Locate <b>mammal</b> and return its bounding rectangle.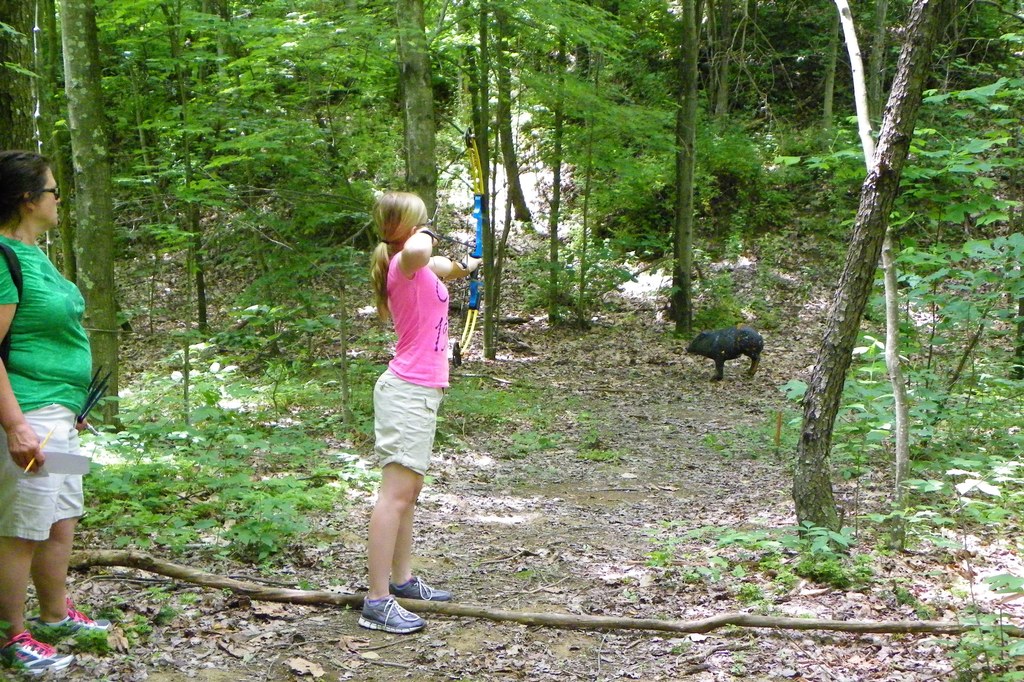
bbox(0, 149, 119, 677).
